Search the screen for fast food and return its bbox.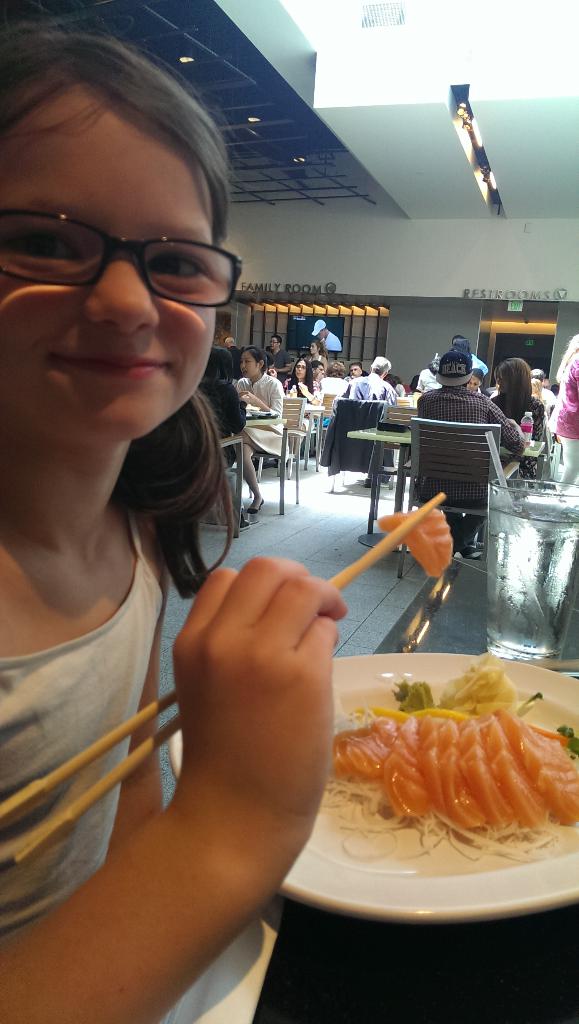
Found: (x1=521, y1=714, x2=578, y2=827).
